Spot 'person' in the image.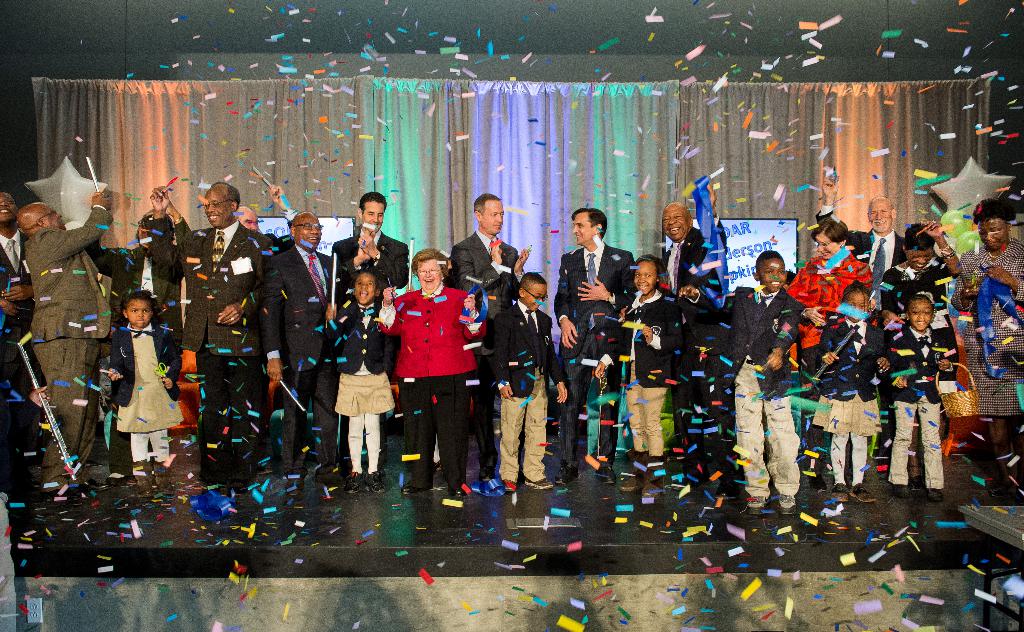
'person' found at (814,175,914,316).
